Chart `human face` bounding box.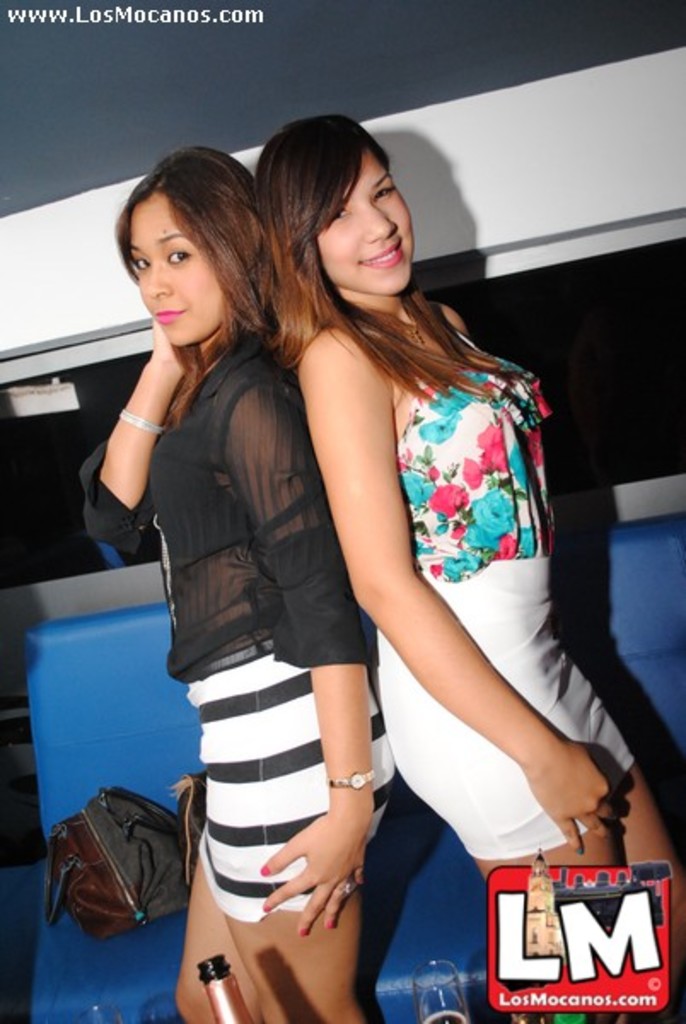
Charted: box=[130, 189, 227, 345].
